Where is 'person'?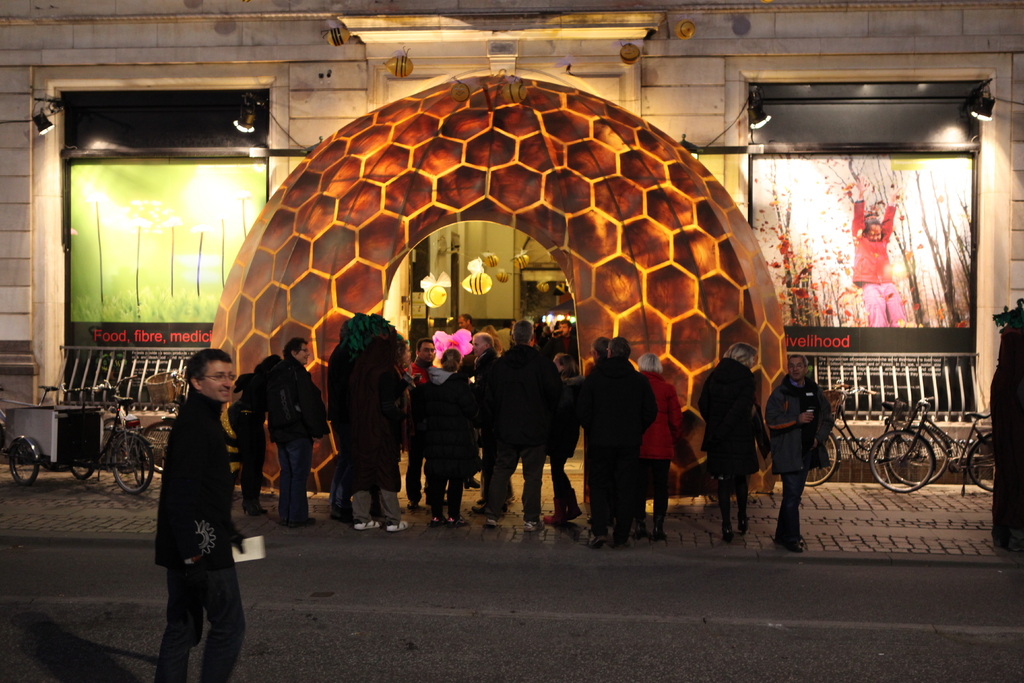
x1=547, y1=352, x2=577, y2=525.
